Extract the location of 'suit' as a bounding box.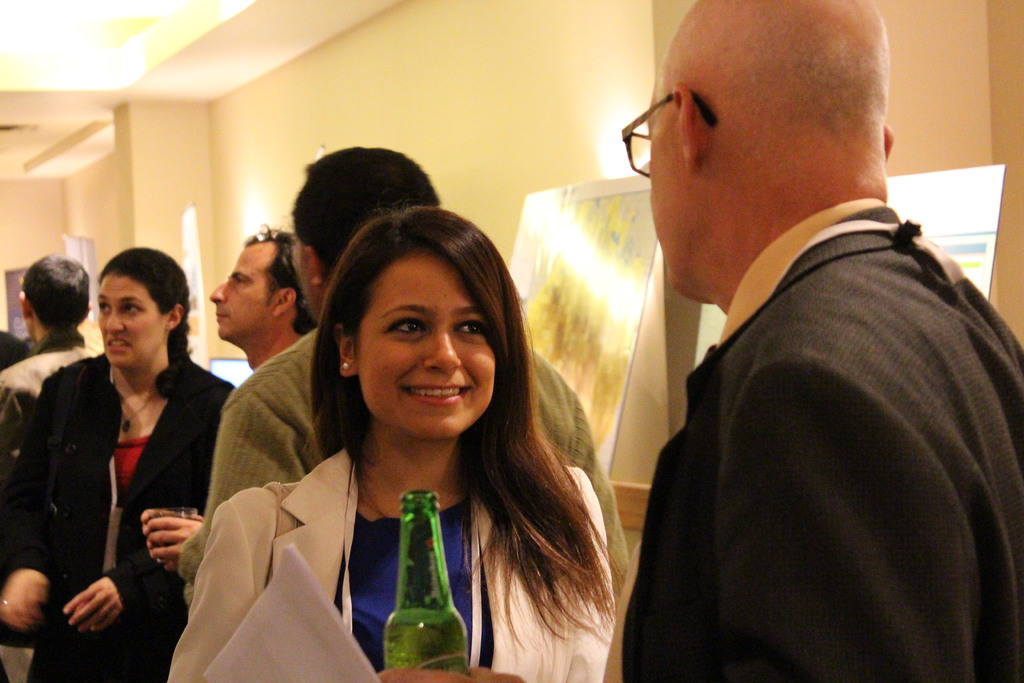
<box>590,141,1012,682</box>.
